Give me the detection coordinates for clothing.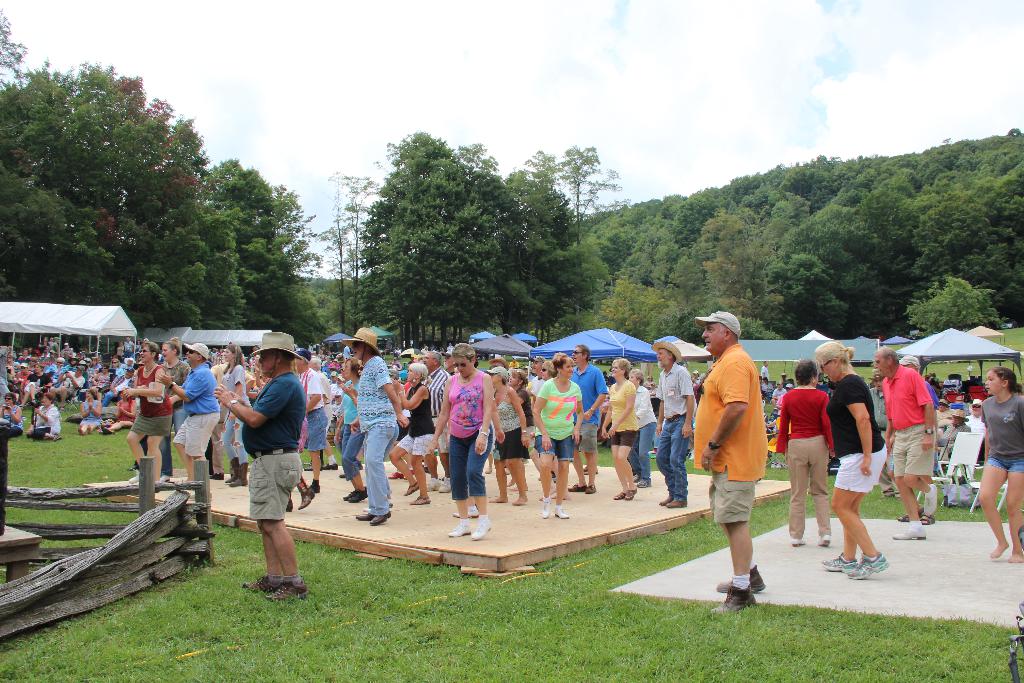
{"left": 884, "top": 364, "right": 931, "bottom": 478}.
